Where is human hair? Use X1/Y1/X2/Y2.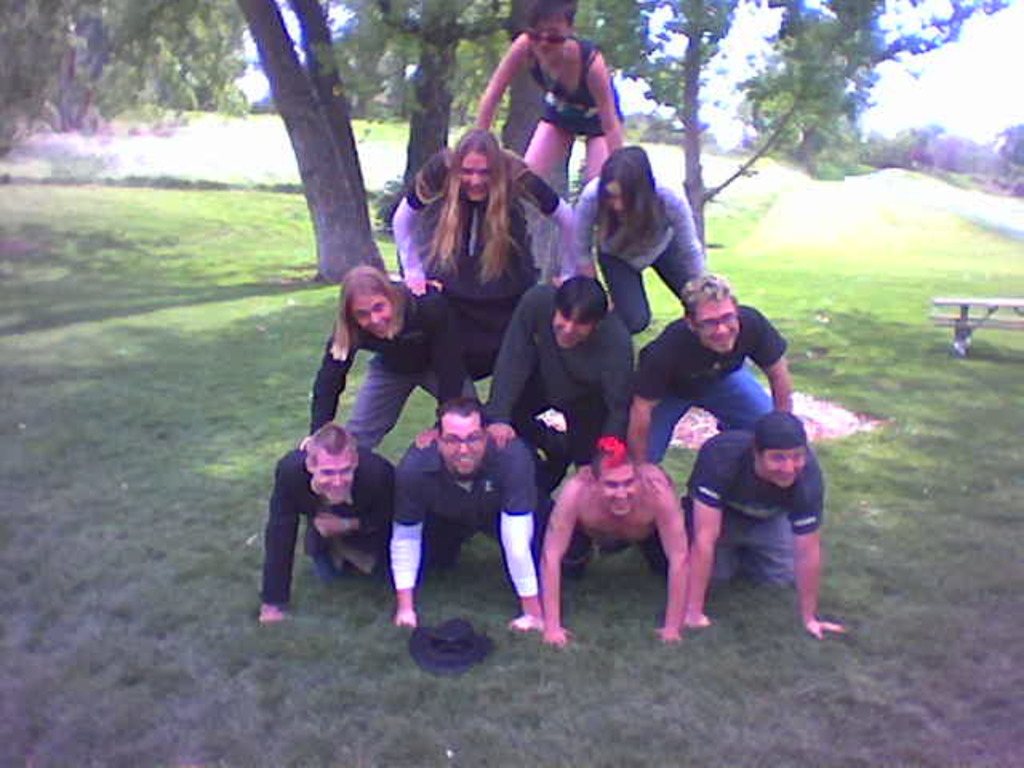
427/123/514/288.
